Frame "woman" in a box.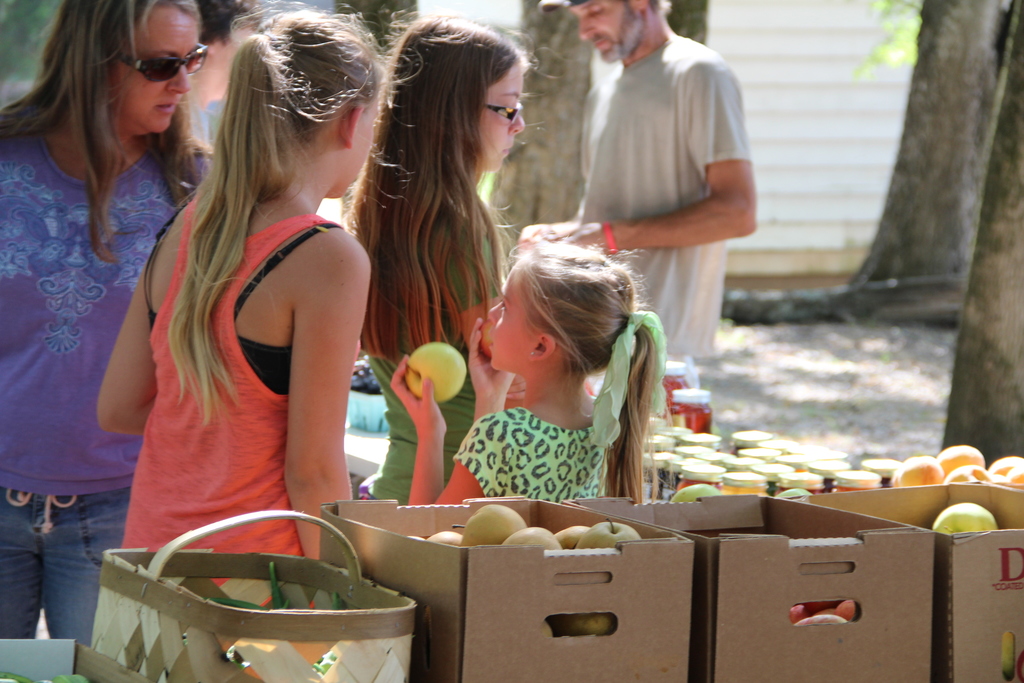
<region>0, 8, 210, 613</region>.
